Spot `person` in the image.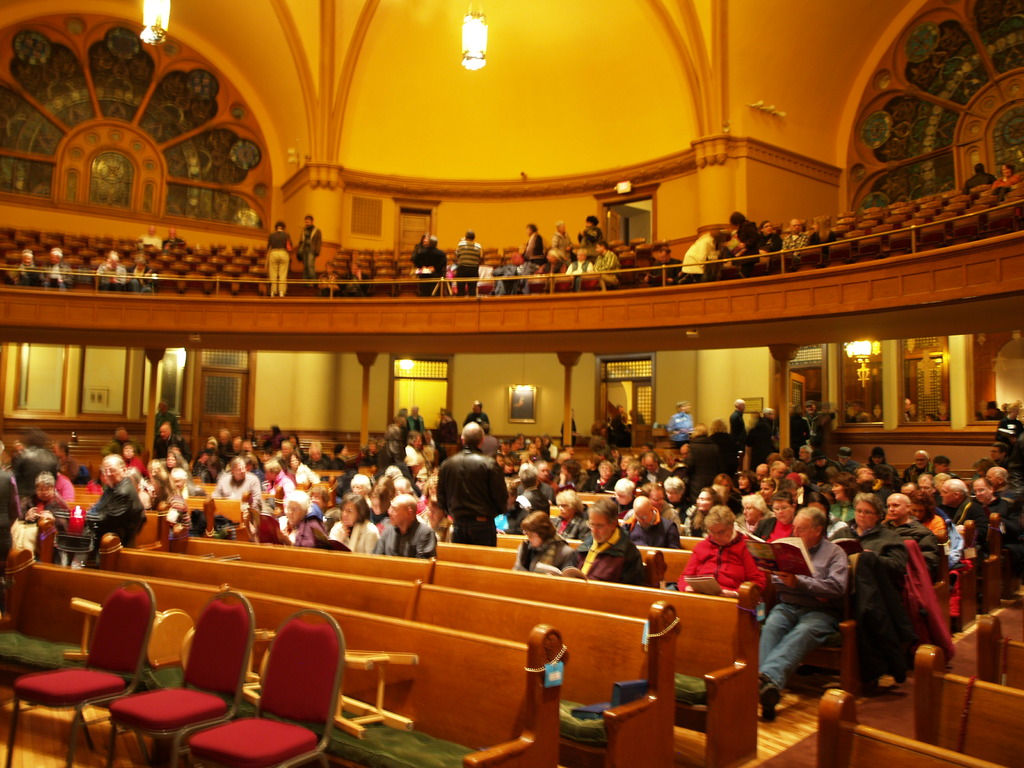
`person` found at BBox(581, 218, 602, 253).
